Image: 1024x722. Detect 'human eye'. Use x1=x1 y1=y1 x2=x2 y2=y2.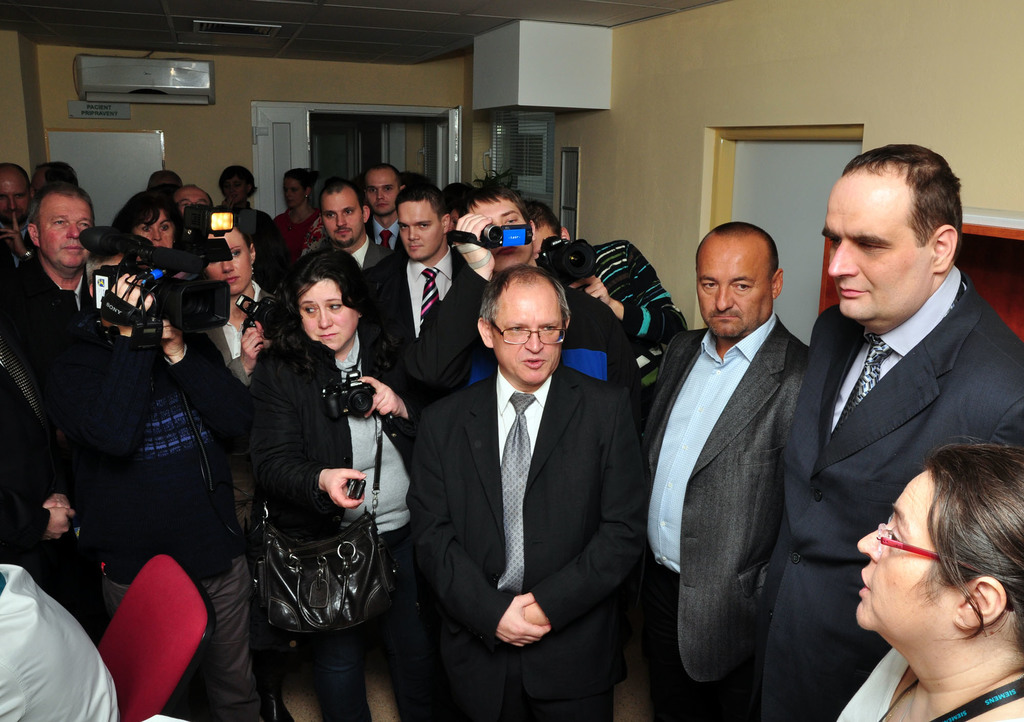
x1=735 y1=280 x2=753 y2=293.
